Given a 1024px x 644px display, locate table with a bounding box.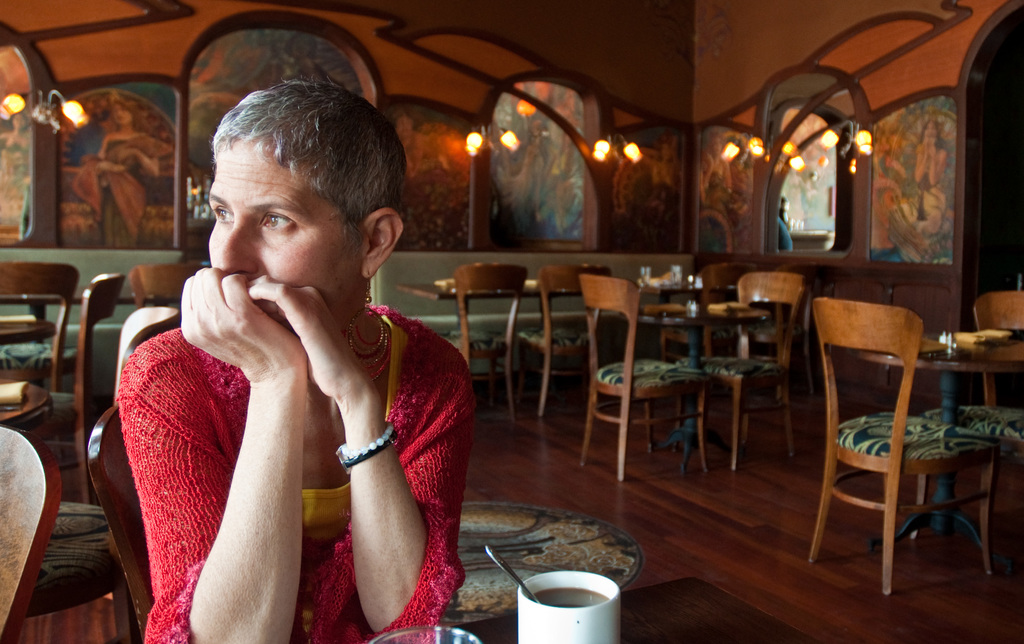
Located: [left=0, top=316, right=58, bottom=350].
